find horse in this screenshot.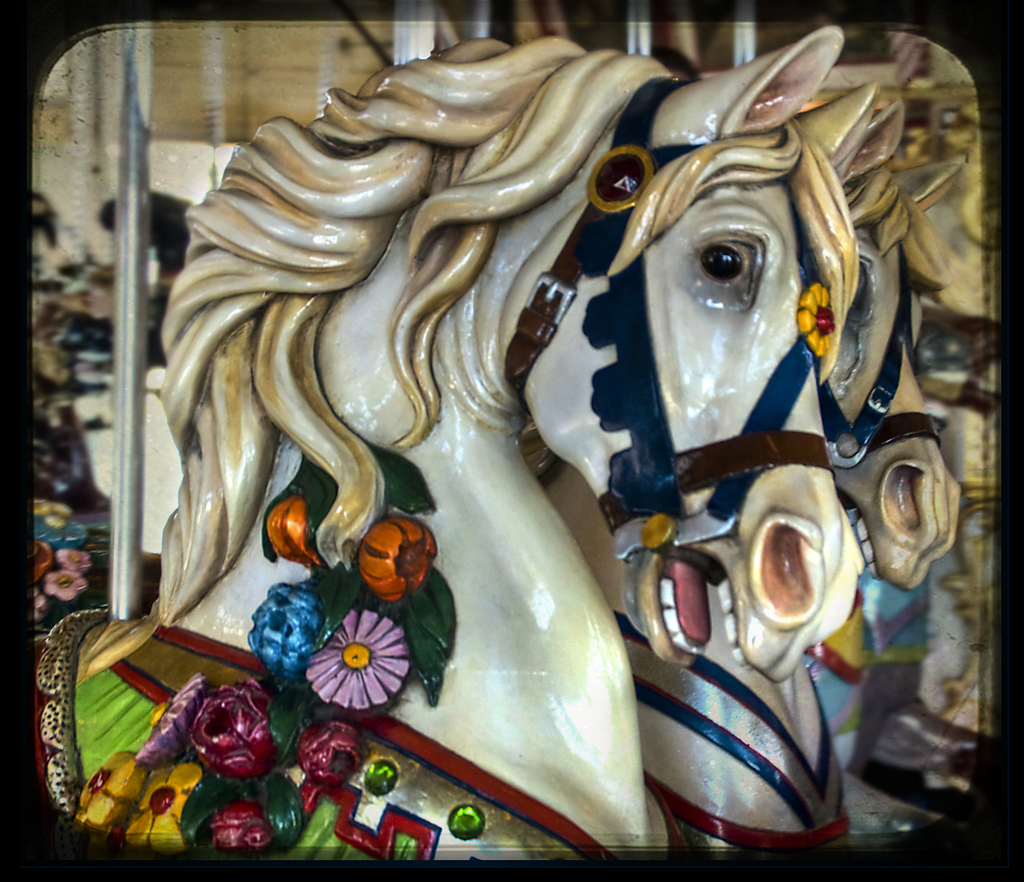
The bounding box for horse is 33/22/878/857.
